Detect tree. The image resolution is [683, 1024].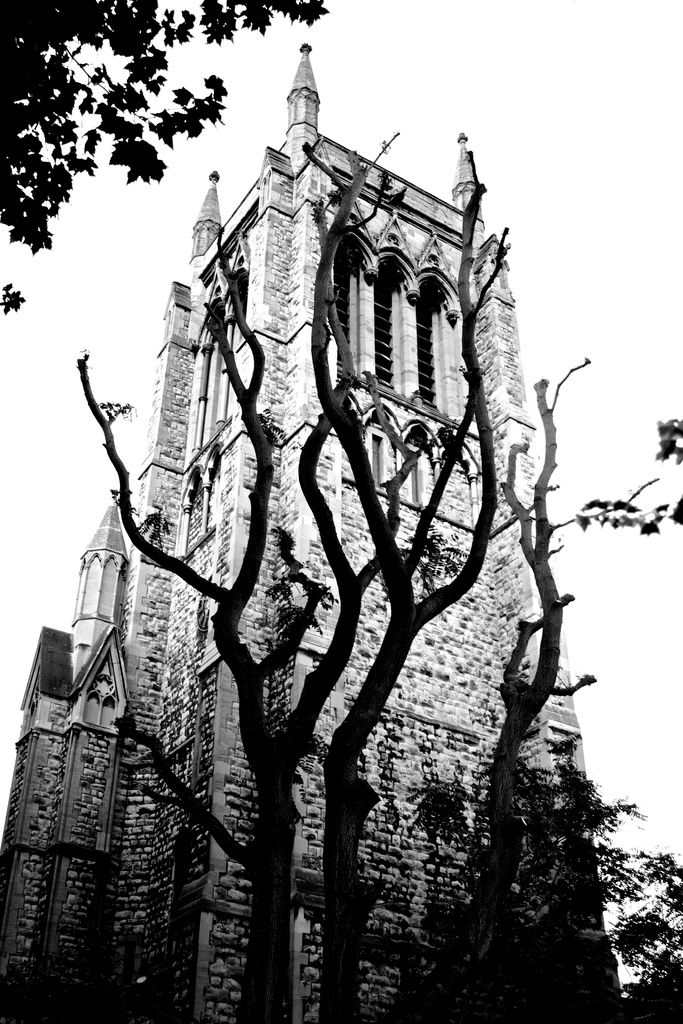
bbox=[0, 0, 331, 312].
